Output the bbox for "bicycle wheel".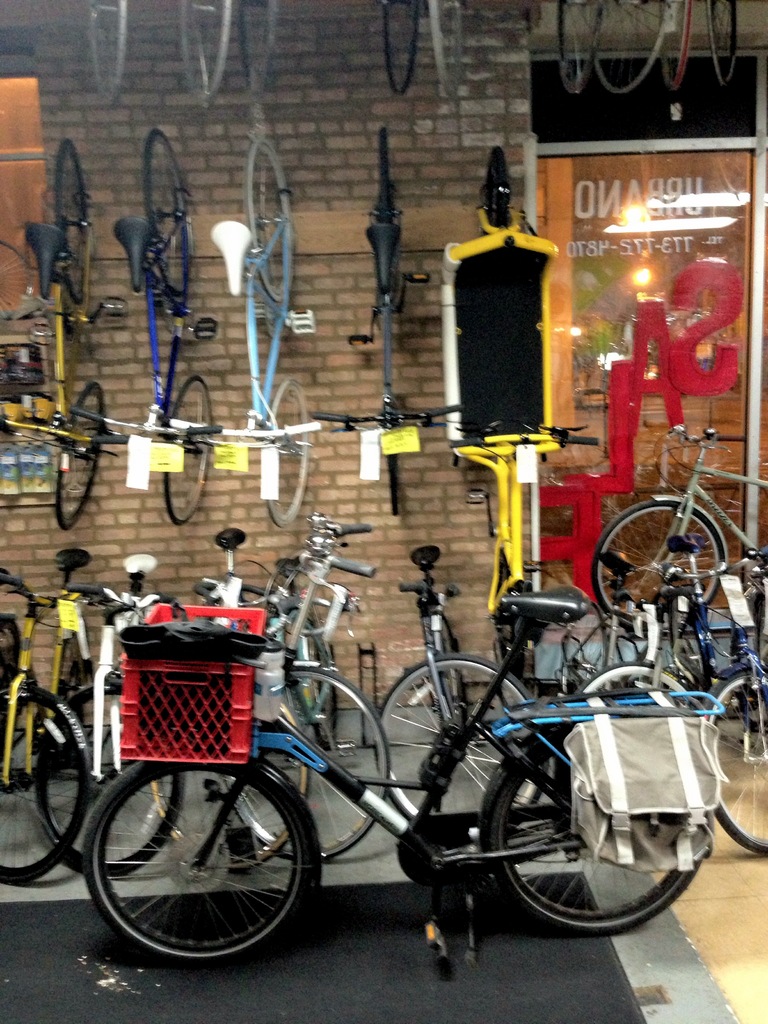
bbox=[422, 0, 472, 104].
